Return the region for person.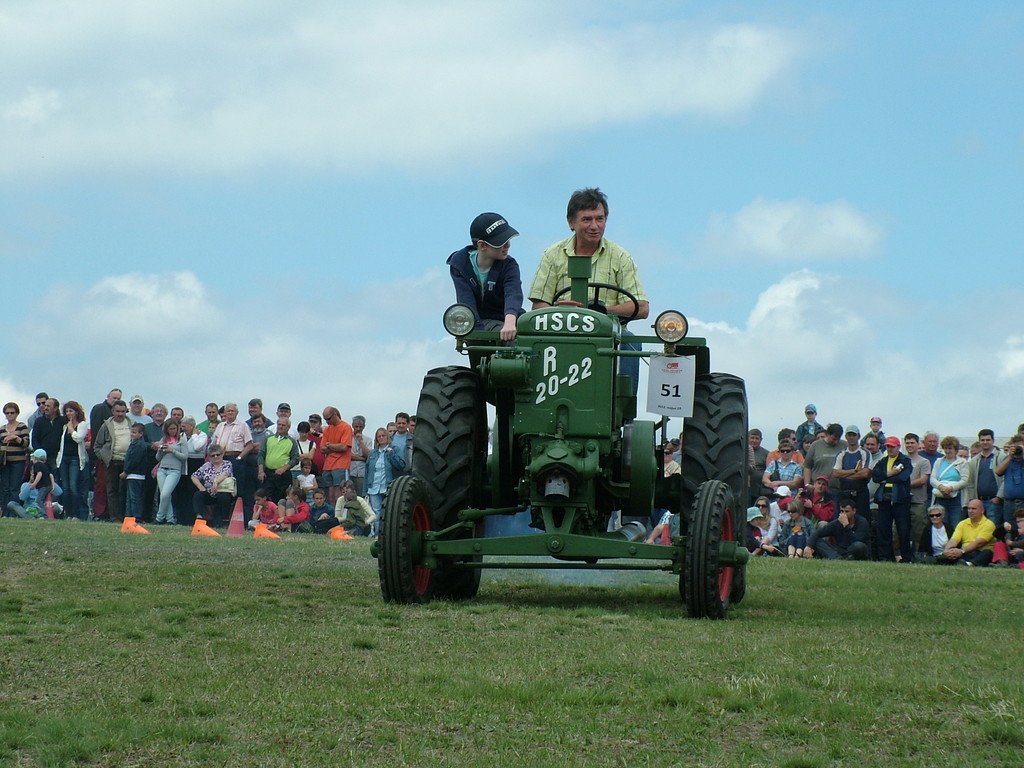
rect(442, 213, 527, 368).
